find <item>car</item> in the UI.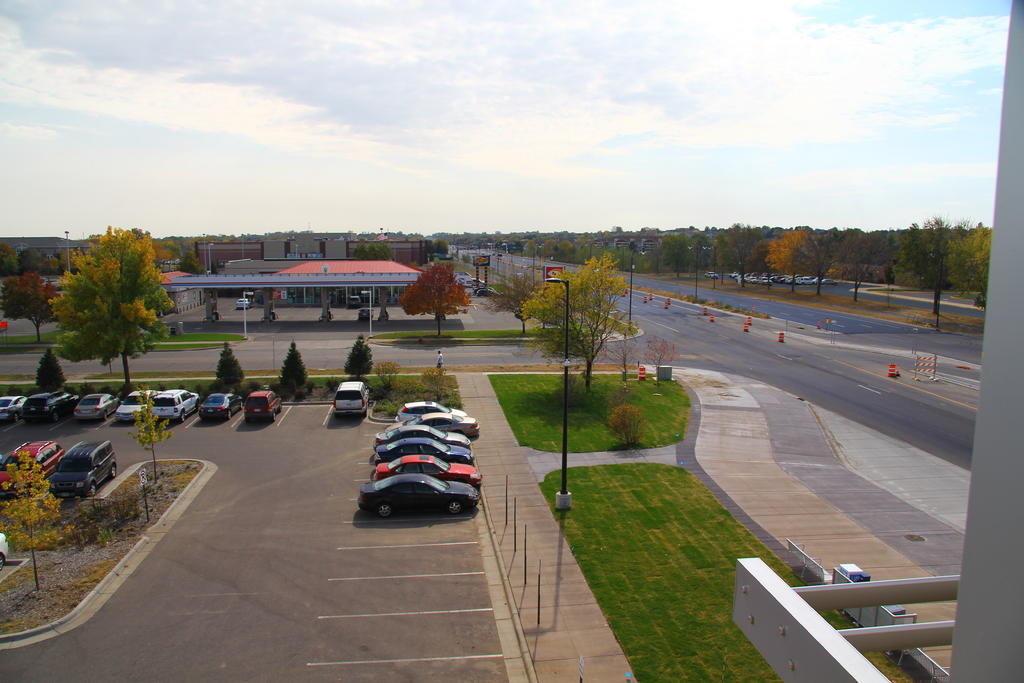
UI element at {"x1": 359, "y1": 309, "x2": 375, "y2": 318}.
